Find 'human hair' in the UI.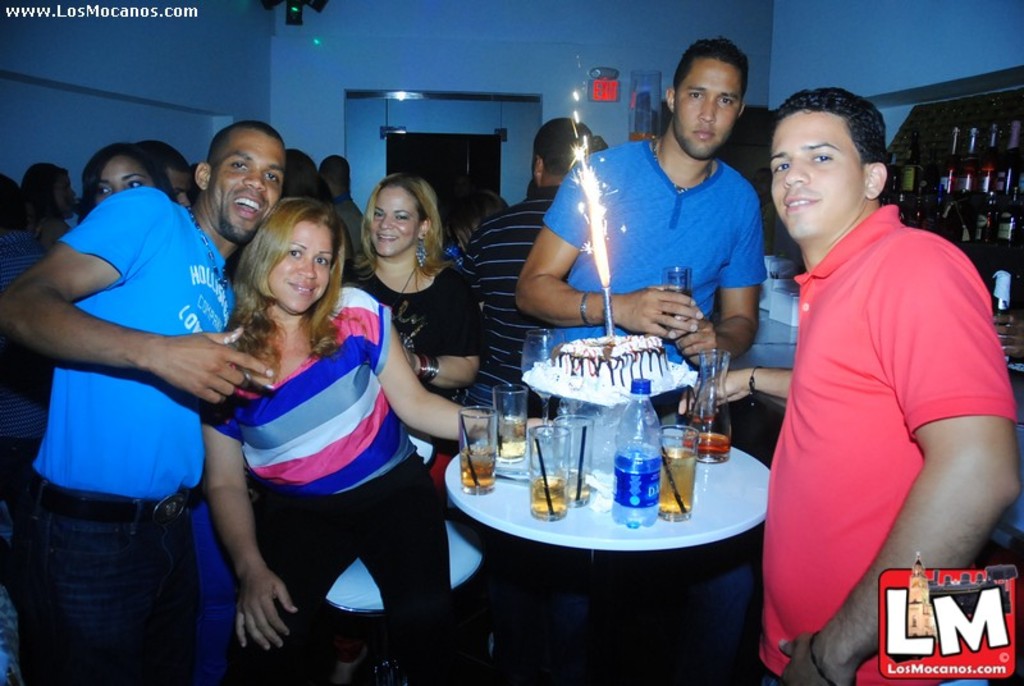
UI element at x1=448, y1=183, x2=508, y2=250.
